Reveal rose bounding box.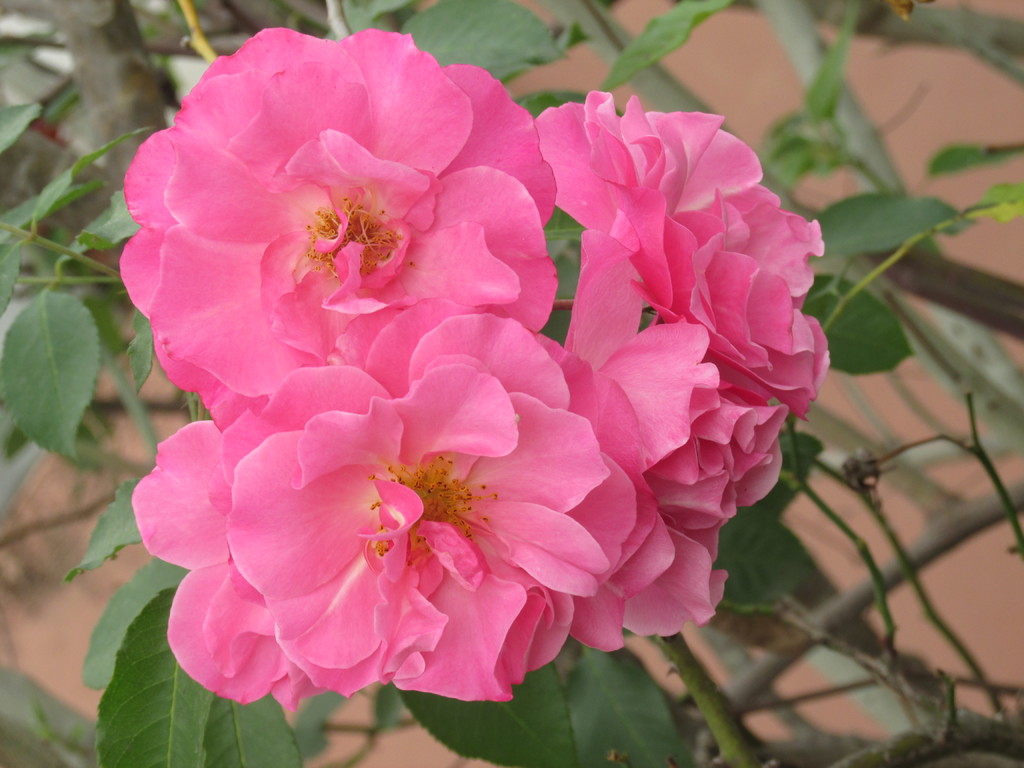
Revealed: bbox=(592, 312, 788, 641).
